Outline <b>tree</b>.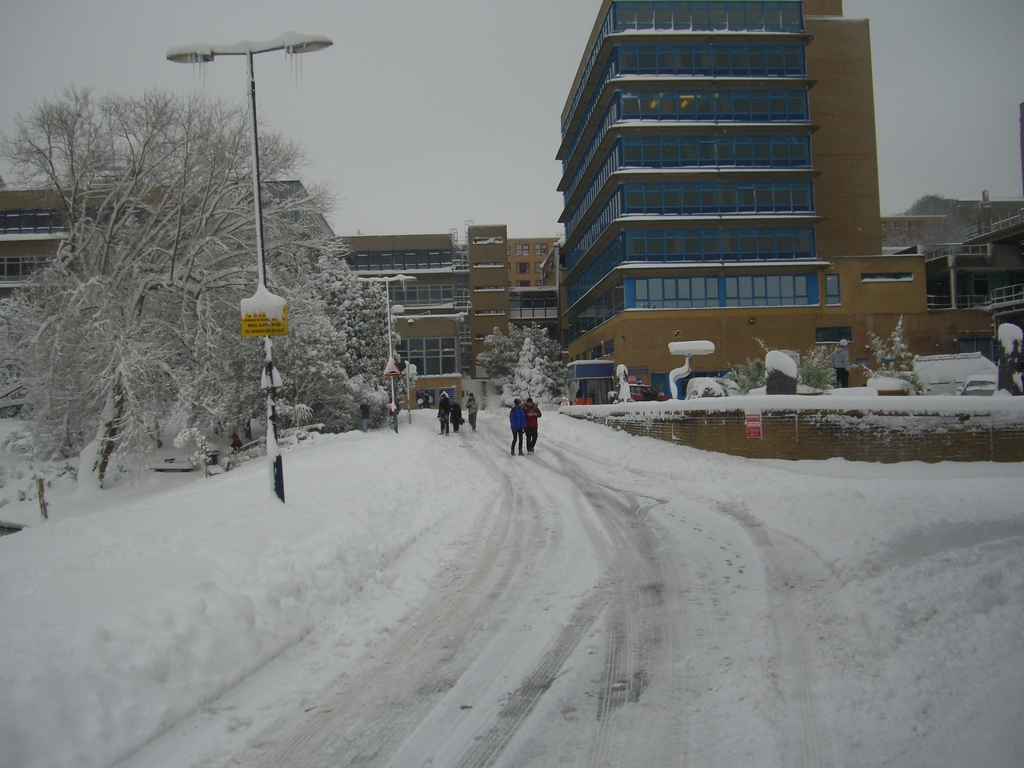
Outline: 31/64/274/497.
